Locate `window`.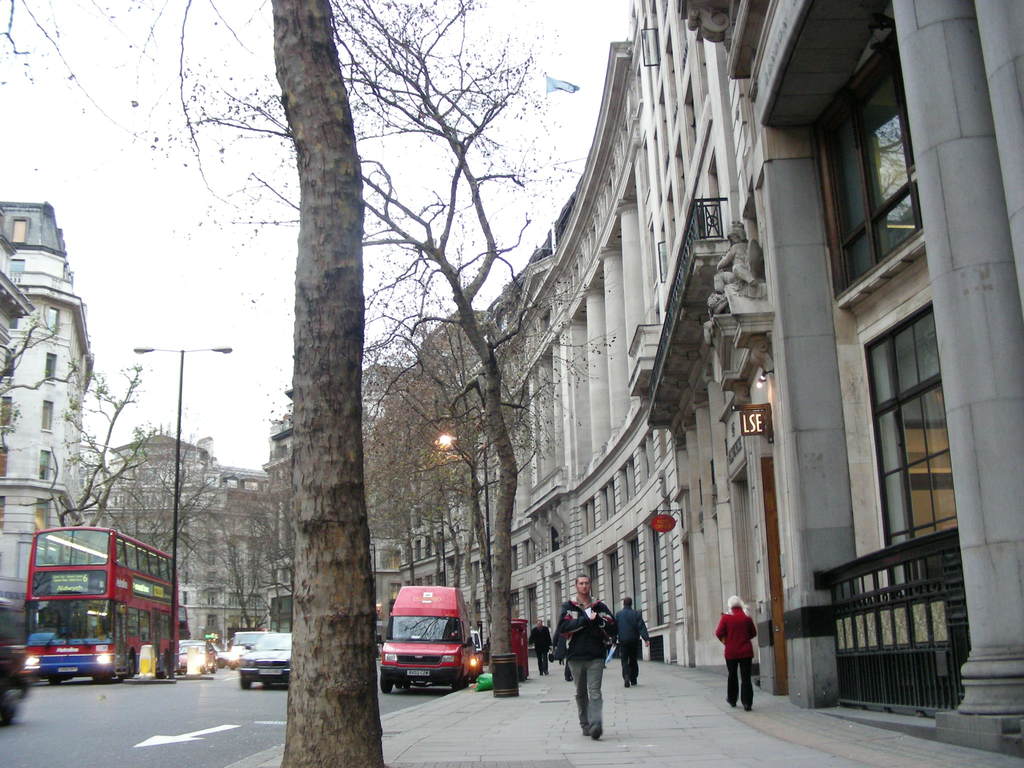
Bounding box: (x1=42, y1=400, x2=52, y2=429).
